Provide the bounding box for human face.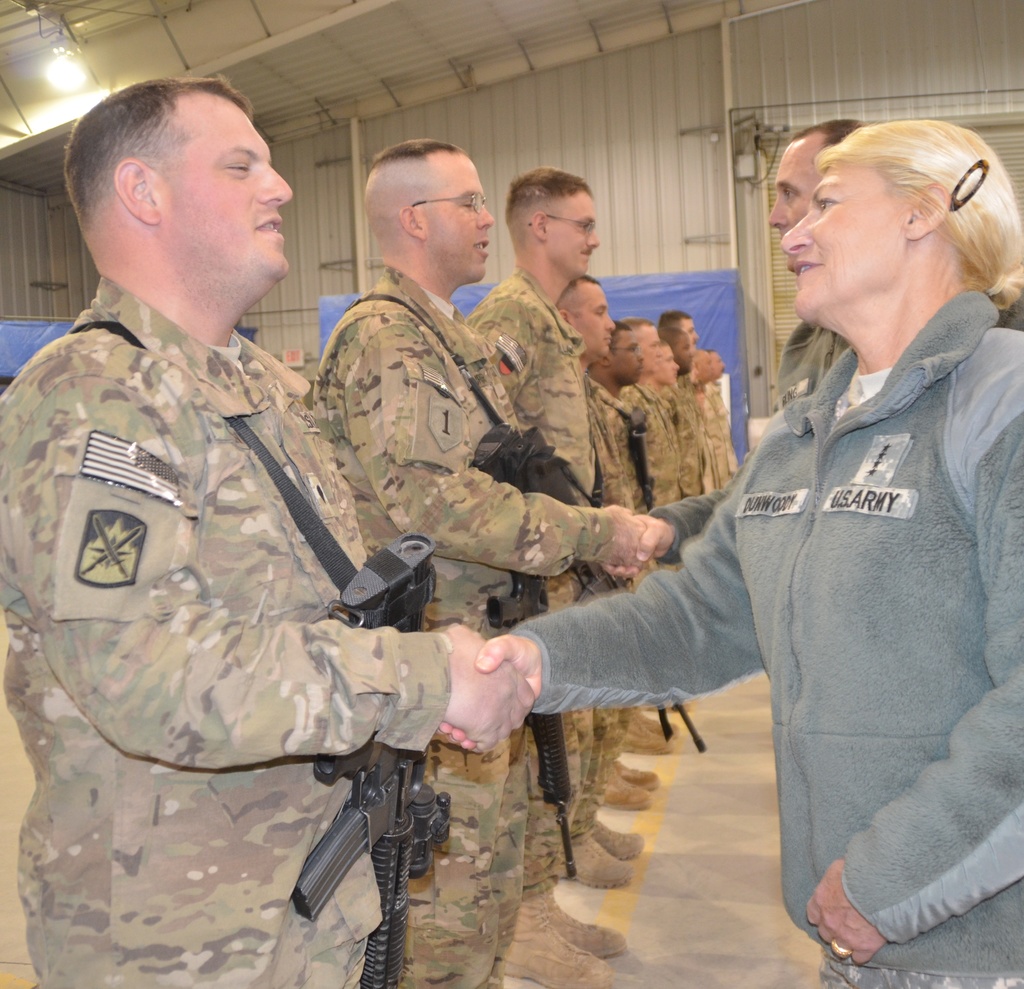
pyautogui.locateOnScreen(678, 332, 693, 369).
